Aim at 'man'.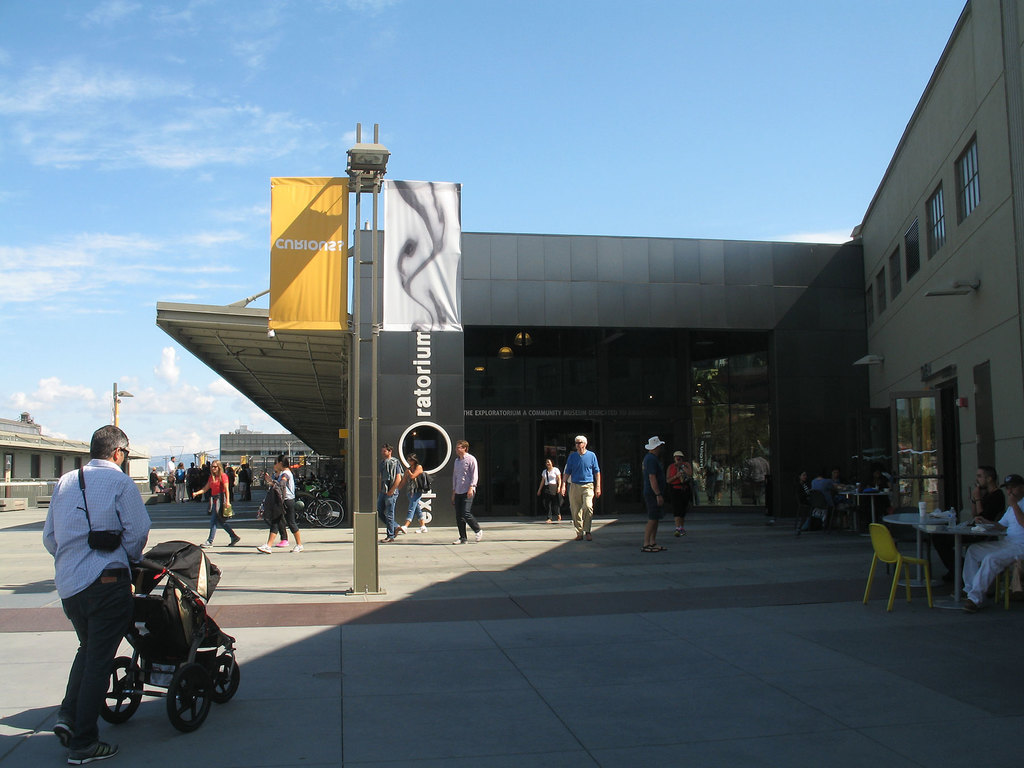
Aimed at pyautogui.locateOnScreen(938, 468, 1006, 566).
